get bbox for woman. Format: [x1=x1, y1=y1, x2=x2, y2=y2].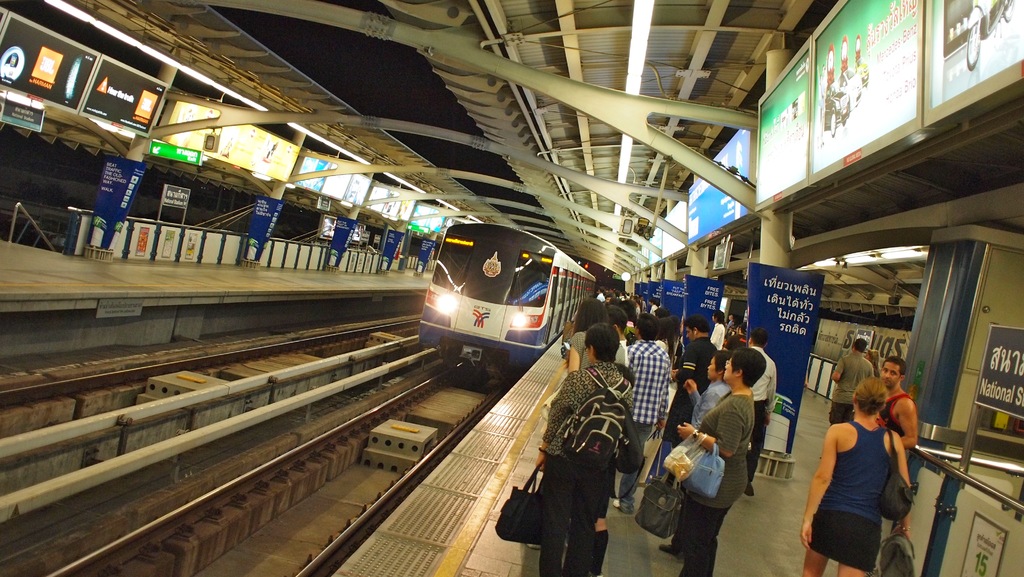
[x1=531, y1=323, x2=636, y2=576].
